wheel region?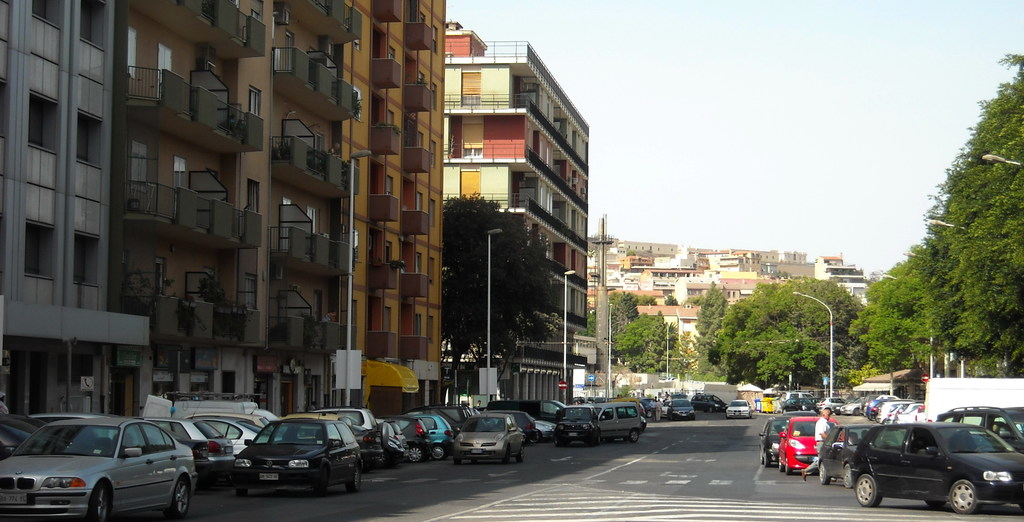
crop(856, 474, 884, 507)
